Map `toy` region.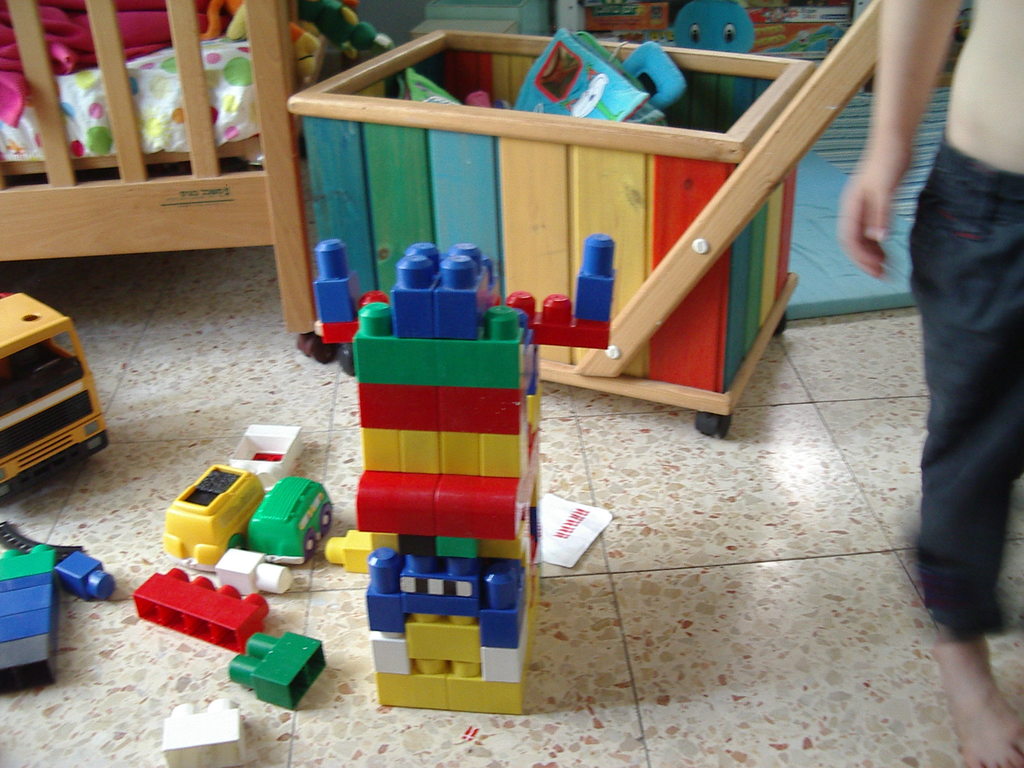
Mapped to [left=227, top=421, right=298, bottom=488].
